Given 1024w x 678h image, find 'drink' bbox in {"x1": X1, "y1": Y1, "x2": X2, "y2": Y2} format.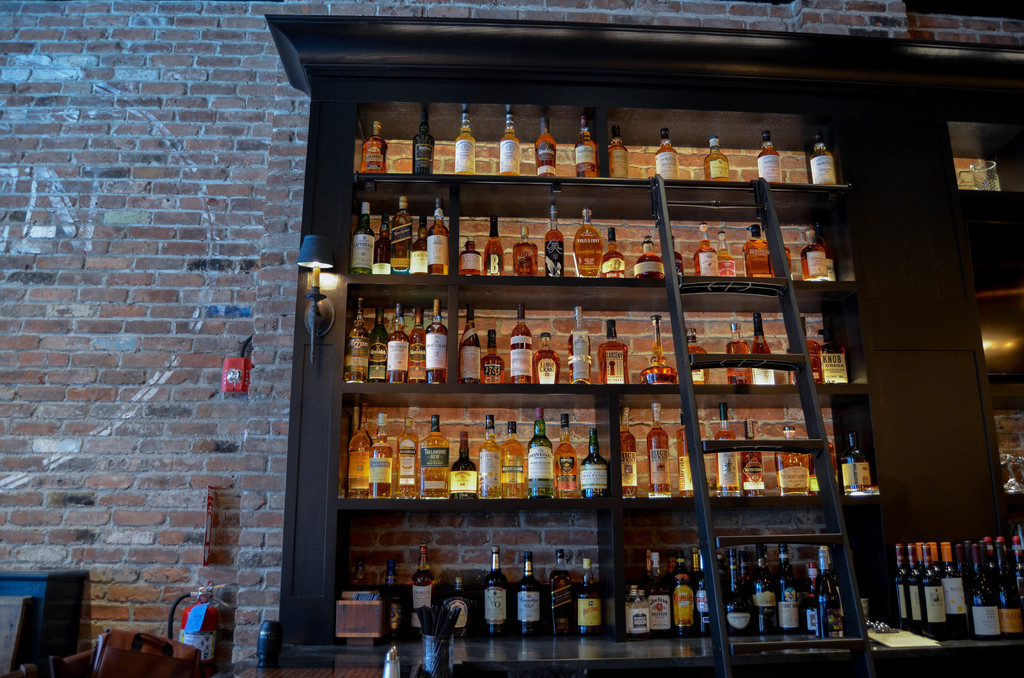
{"x1": 604, "y1": 321, "x2": 630, "y2": 387}.
